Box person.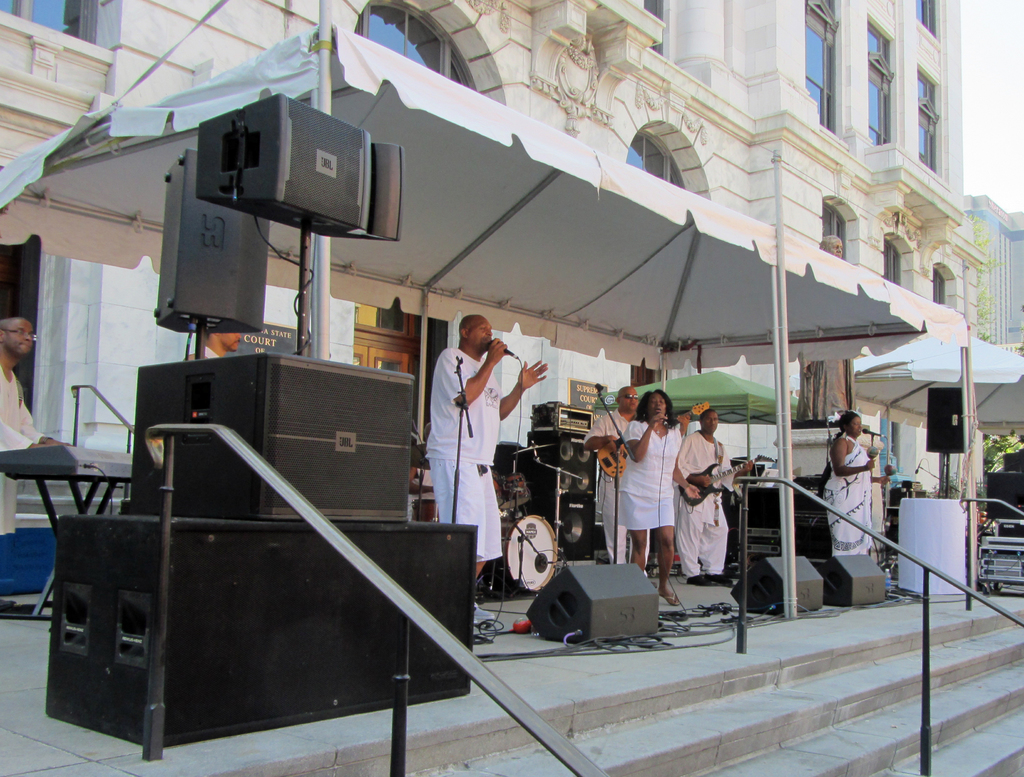
[820, 408, 894, 556].
